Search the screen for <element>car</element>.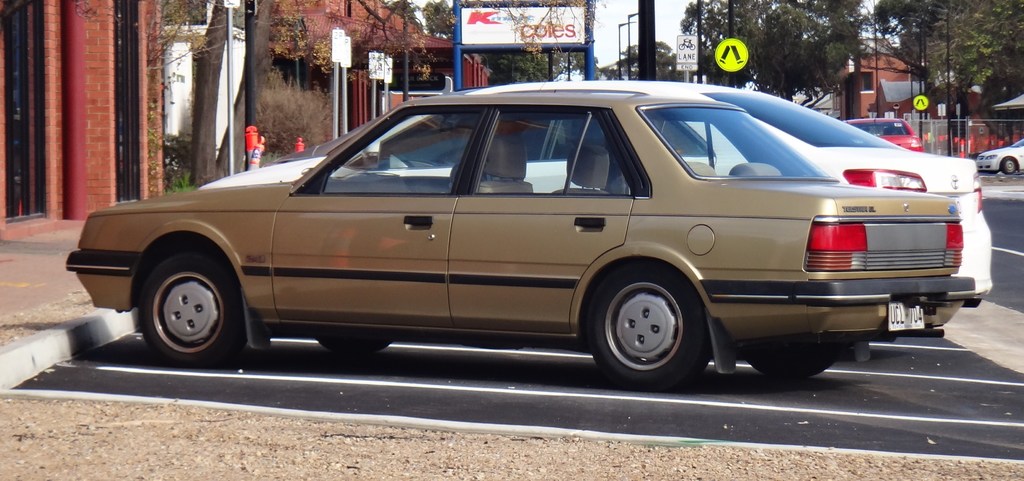
Found at detection(835, 116, 922, 156).
